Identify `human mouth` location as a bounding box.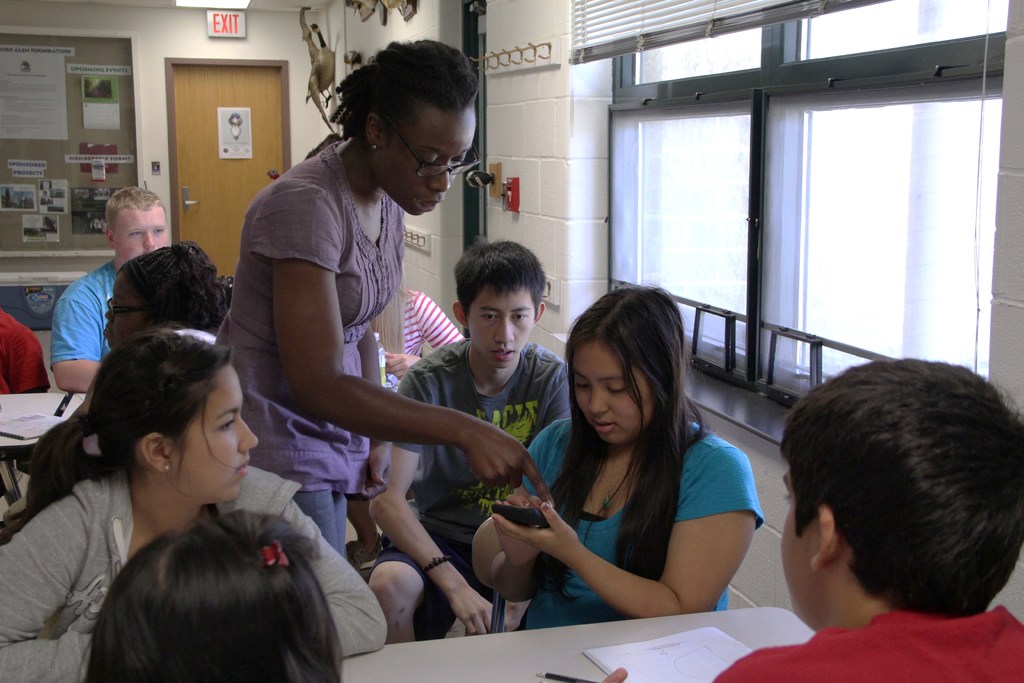
595:413:618:443.
